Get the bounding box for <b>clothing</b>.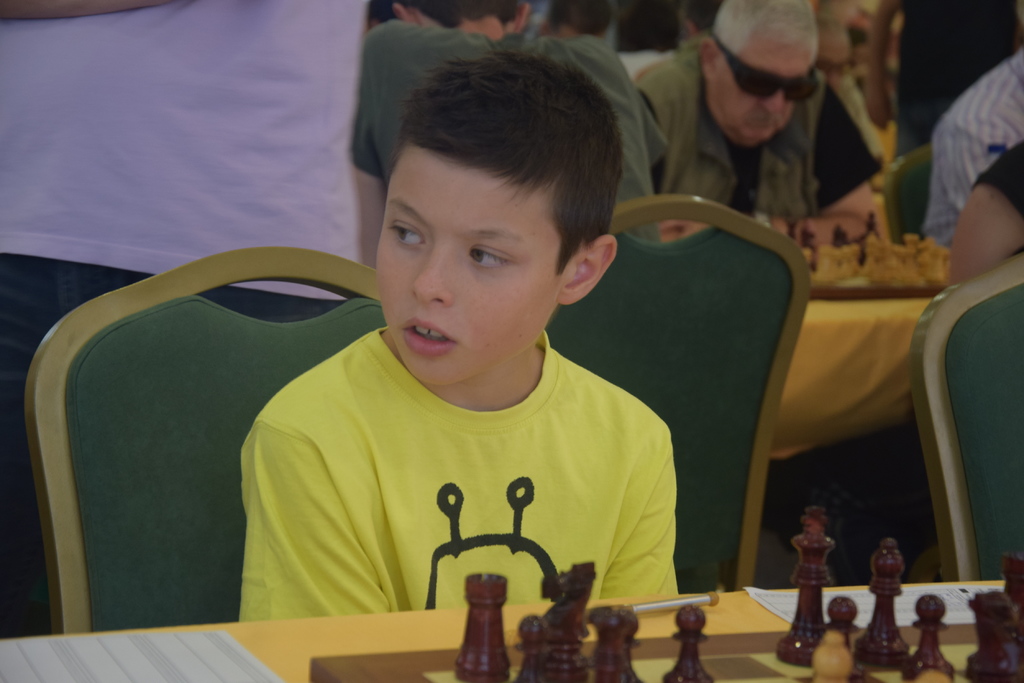
rect(344, 13, 658, 204).
